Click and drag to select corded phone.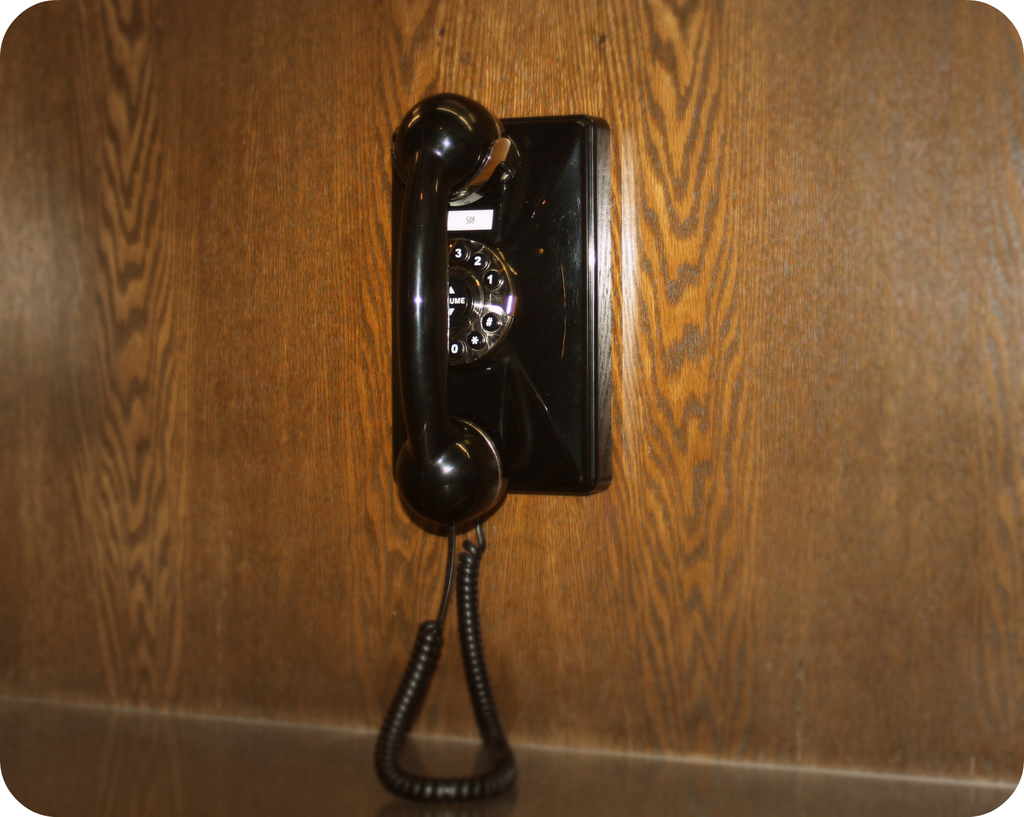
Selection: select_region(362, 102, 616, 775).
